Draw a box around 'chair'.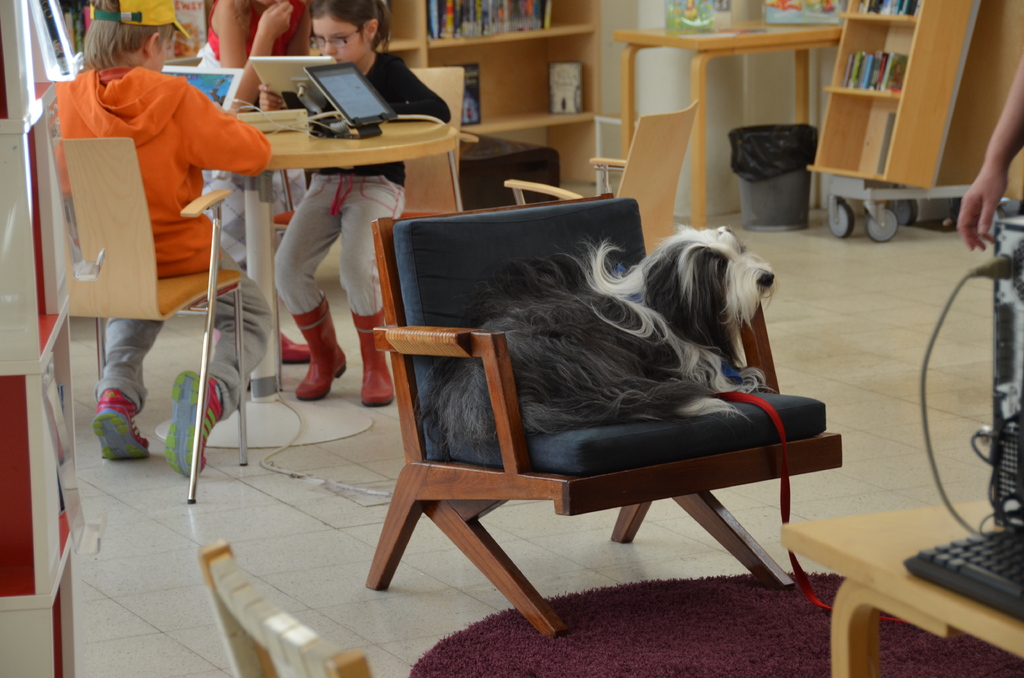
[left=63, top=137, right=251, bottom=506].
